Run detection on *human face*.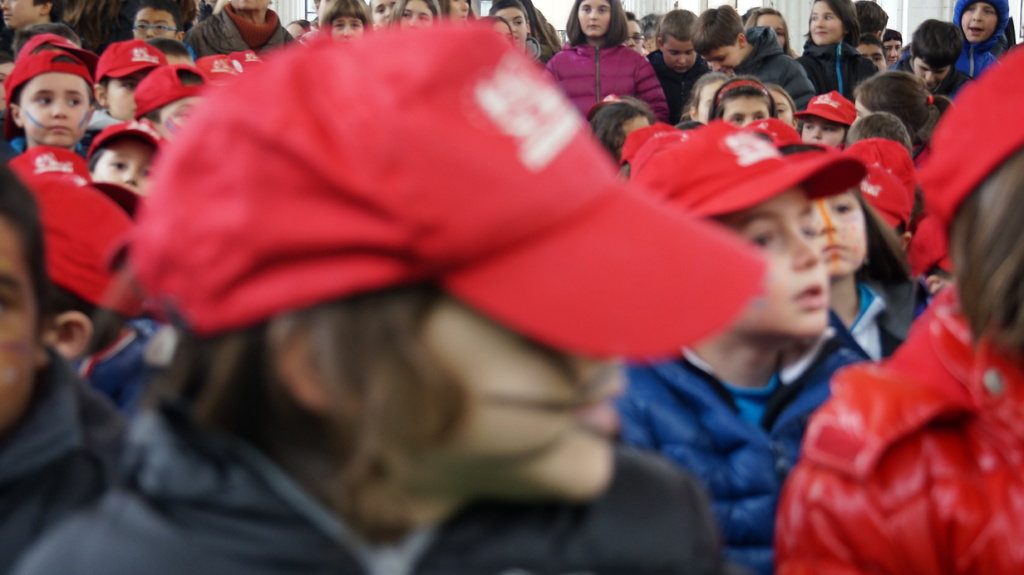
Result: l=497, t=22, r=513, b=43.
